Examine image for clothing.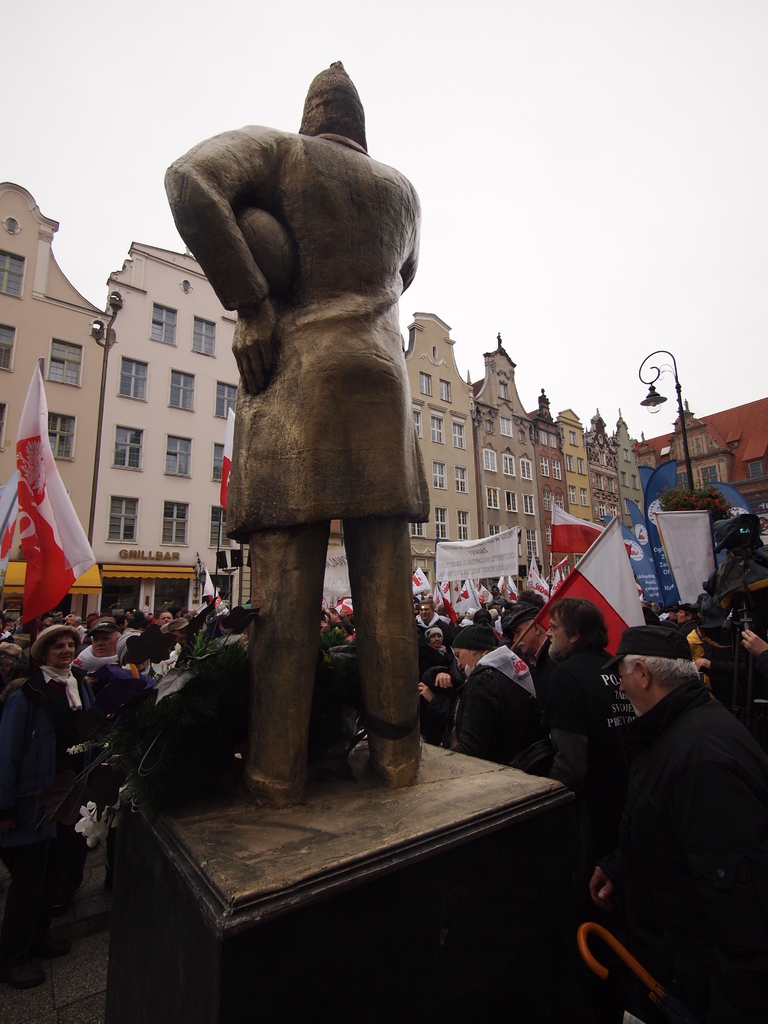
Examination result: 14/659/93/959.
